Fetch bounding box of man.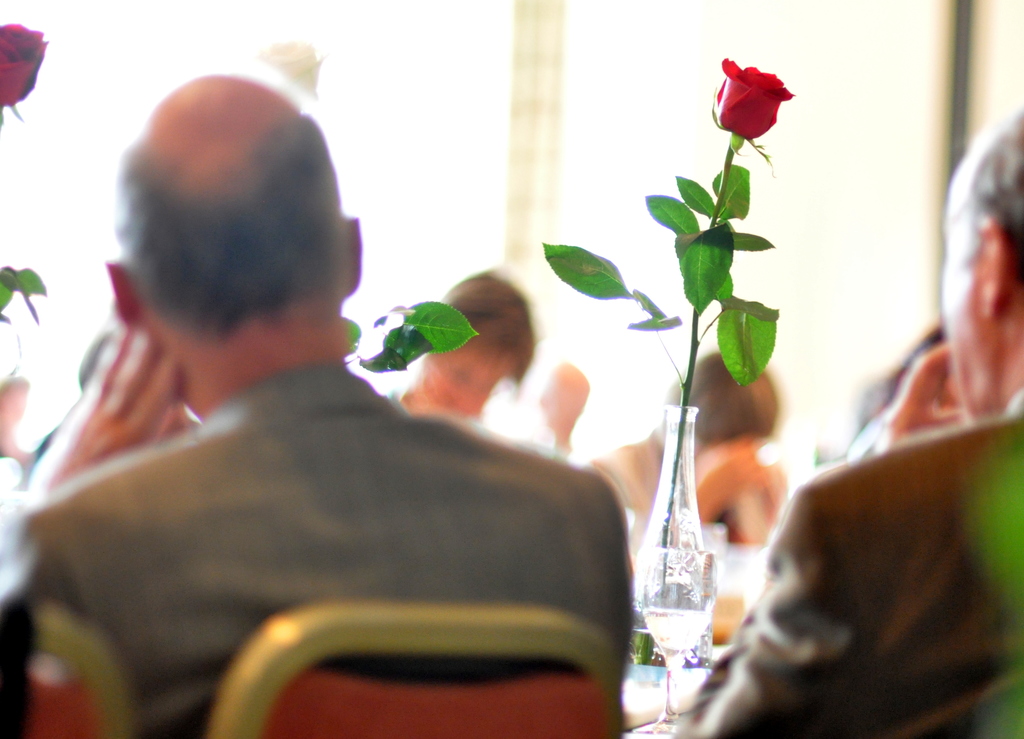
Bbox: [24,108,676,714].
